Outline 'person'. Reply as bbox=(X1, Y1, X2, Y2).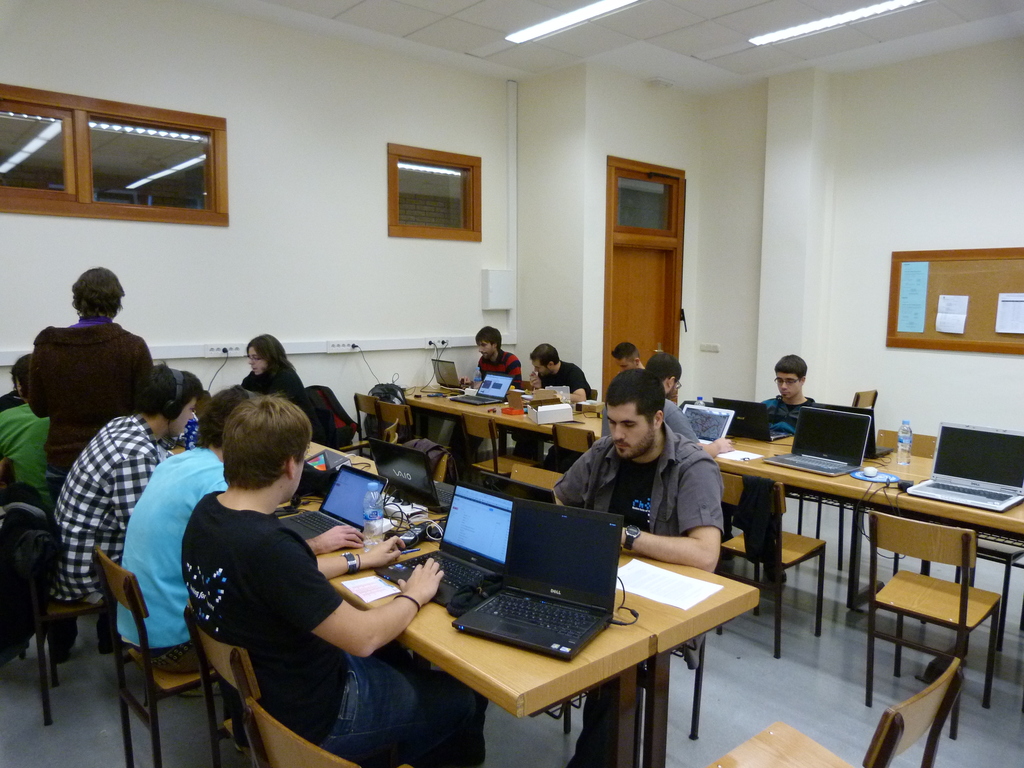
bbox=(248, 333, 307, 405).
